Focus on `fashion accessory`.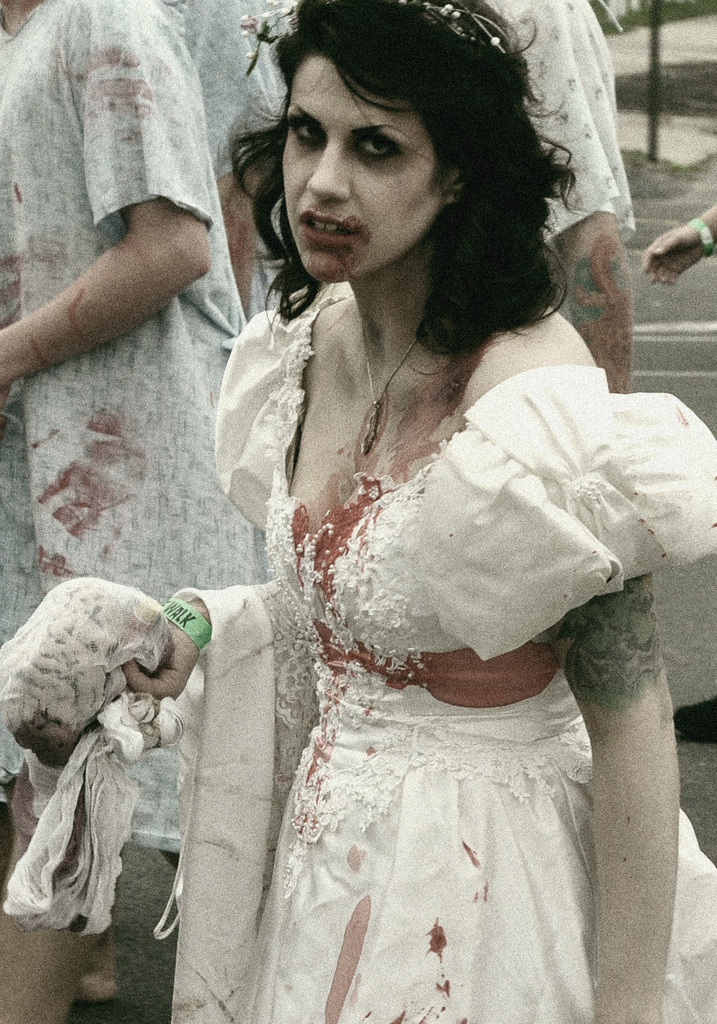
Focused at l=454, t=191, r=463, b=204.
